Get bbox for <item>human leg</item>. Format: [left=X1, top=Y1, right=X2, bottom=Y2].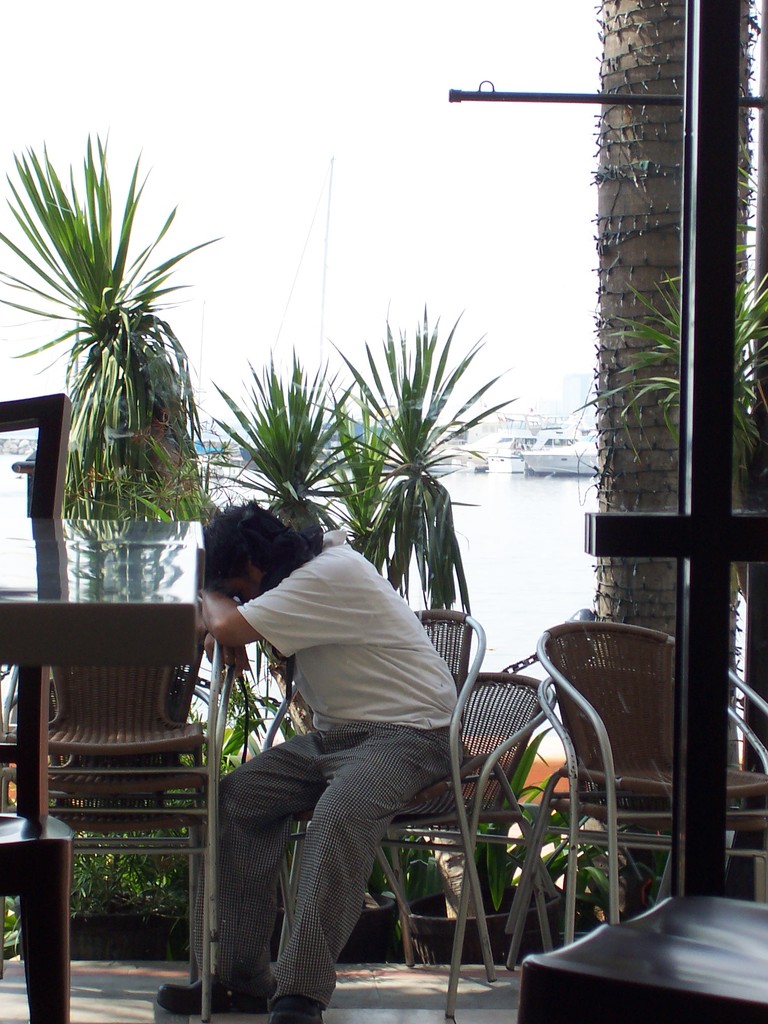
[left=264, top=738, right=472, bottom=1020].
